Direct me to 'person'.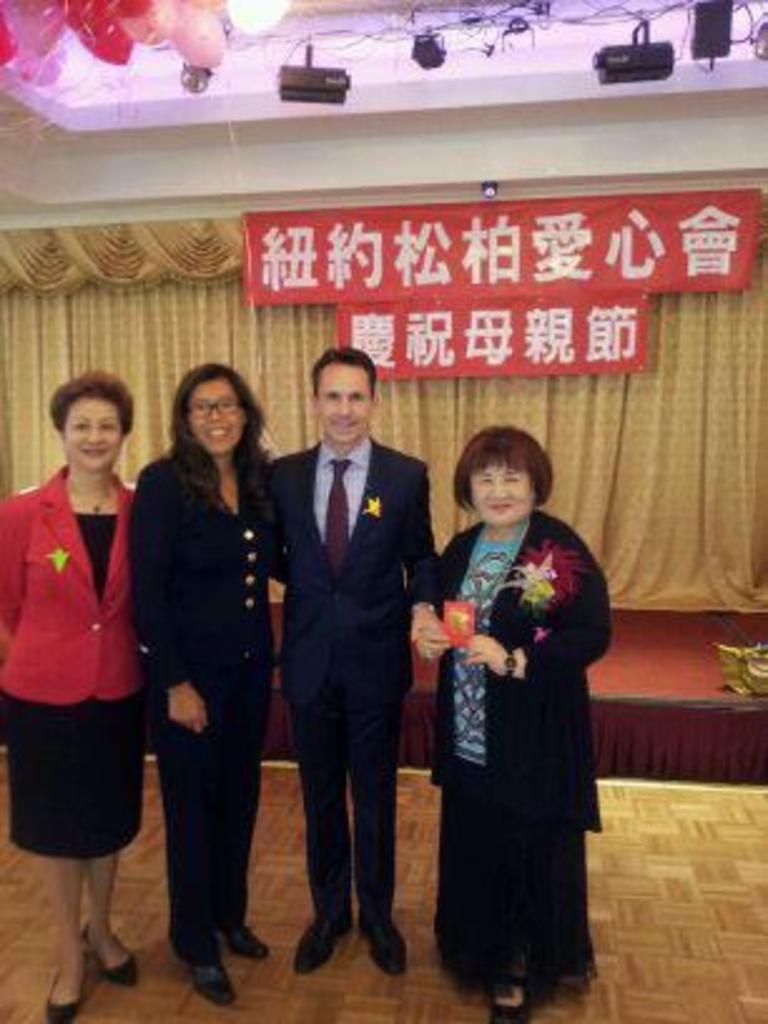
Direction: {"x1": 259, "y1": 346, "x2": 449, "y2": 981}.
